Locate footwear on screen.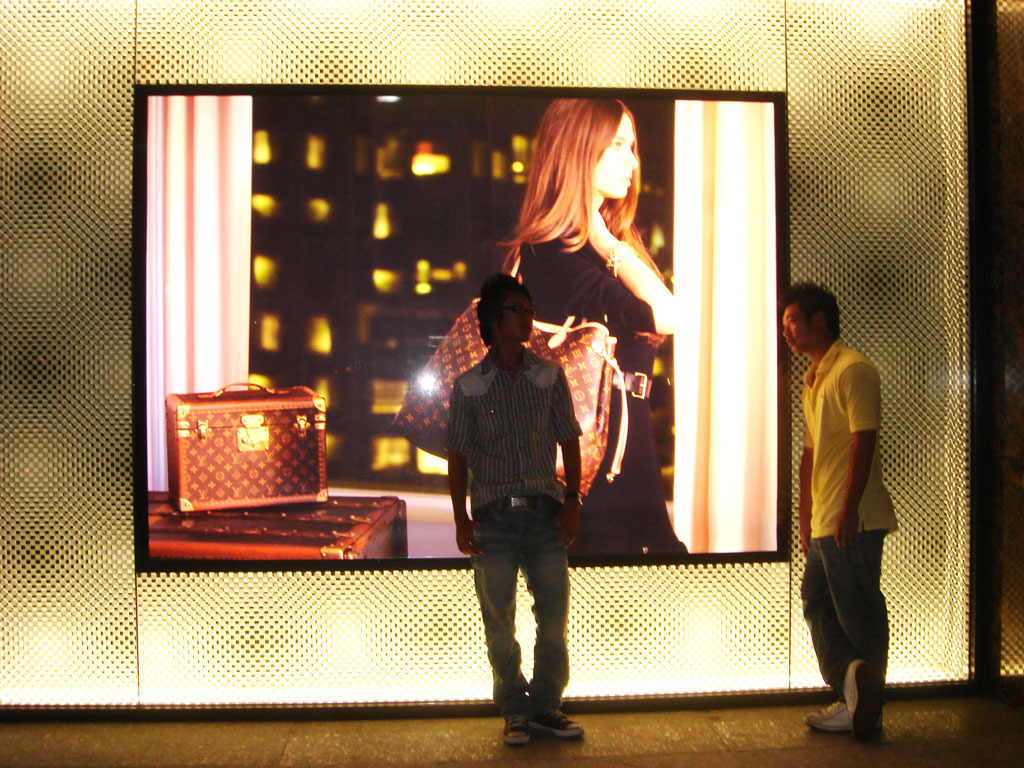
On screen at <region>801, 696, 848, 735</region>.
